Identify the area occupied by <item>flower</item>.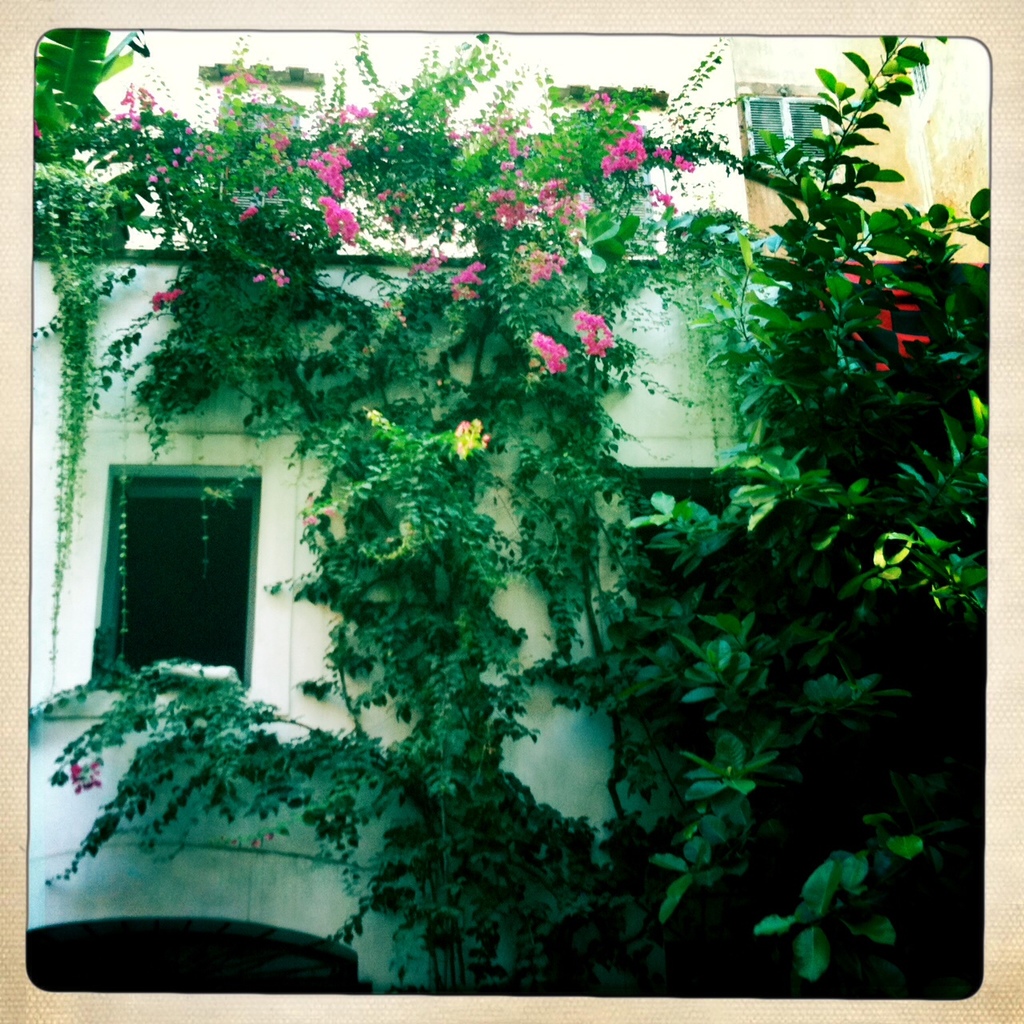
Area: left=582, top=86, right=616, bottom=115.
